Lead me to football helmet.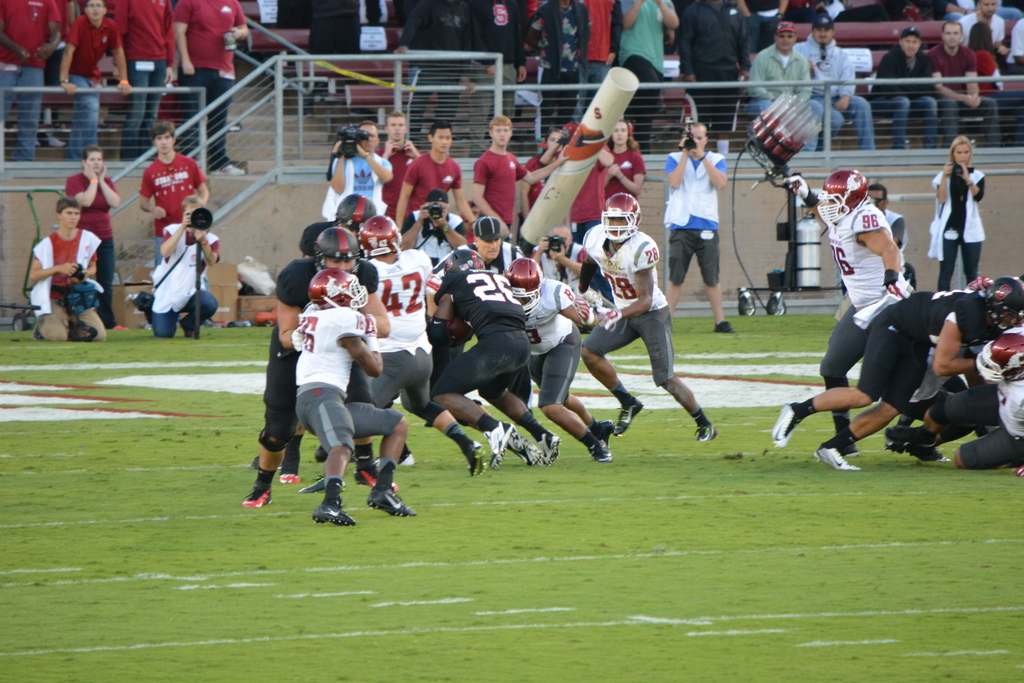
Lead to detection(812, 172, 864, 233).
